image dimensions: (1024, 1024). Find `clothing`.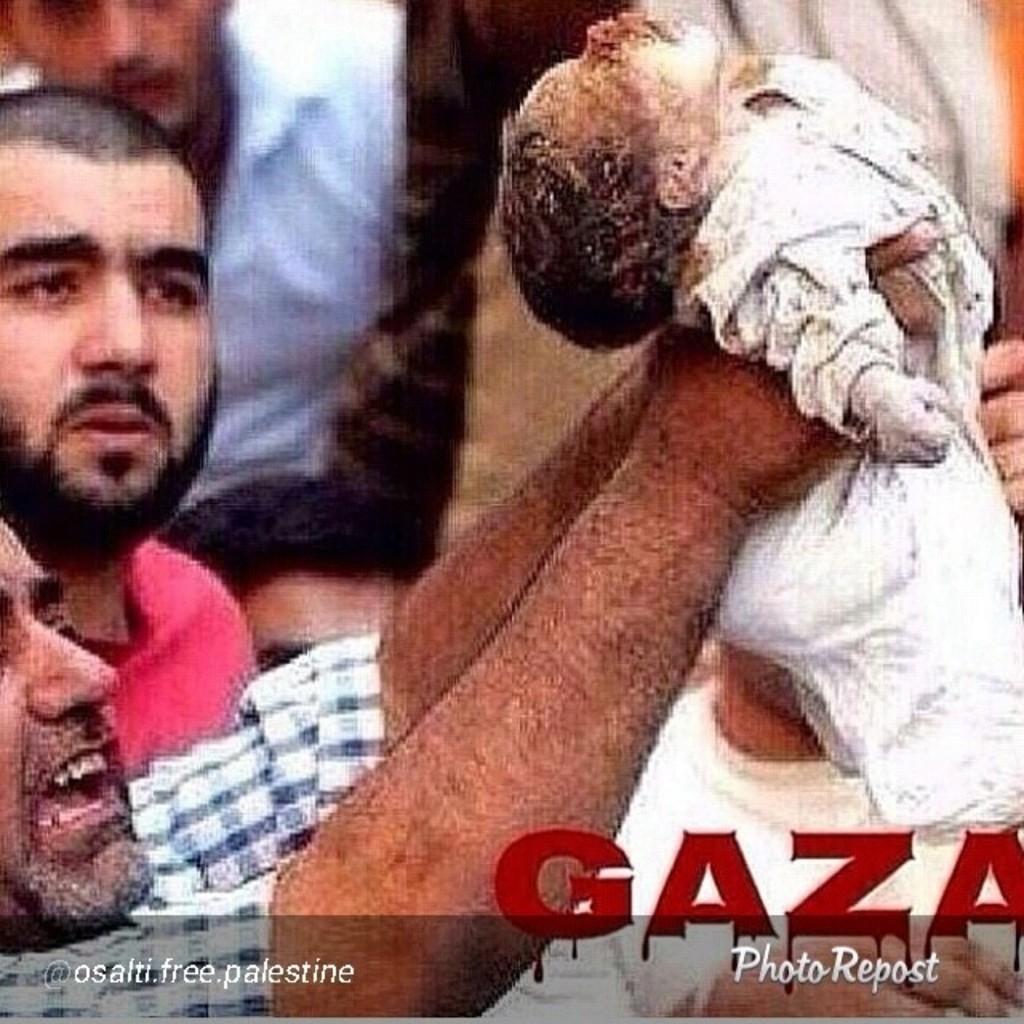
504,678,1022,1018.
